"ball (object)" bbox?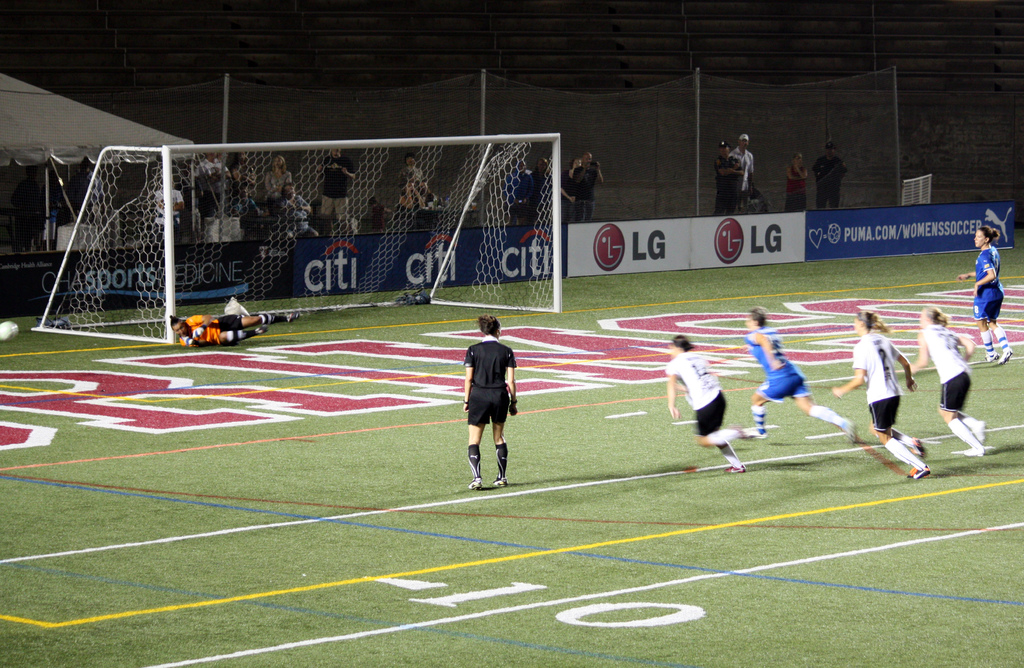
0,323,21,344
